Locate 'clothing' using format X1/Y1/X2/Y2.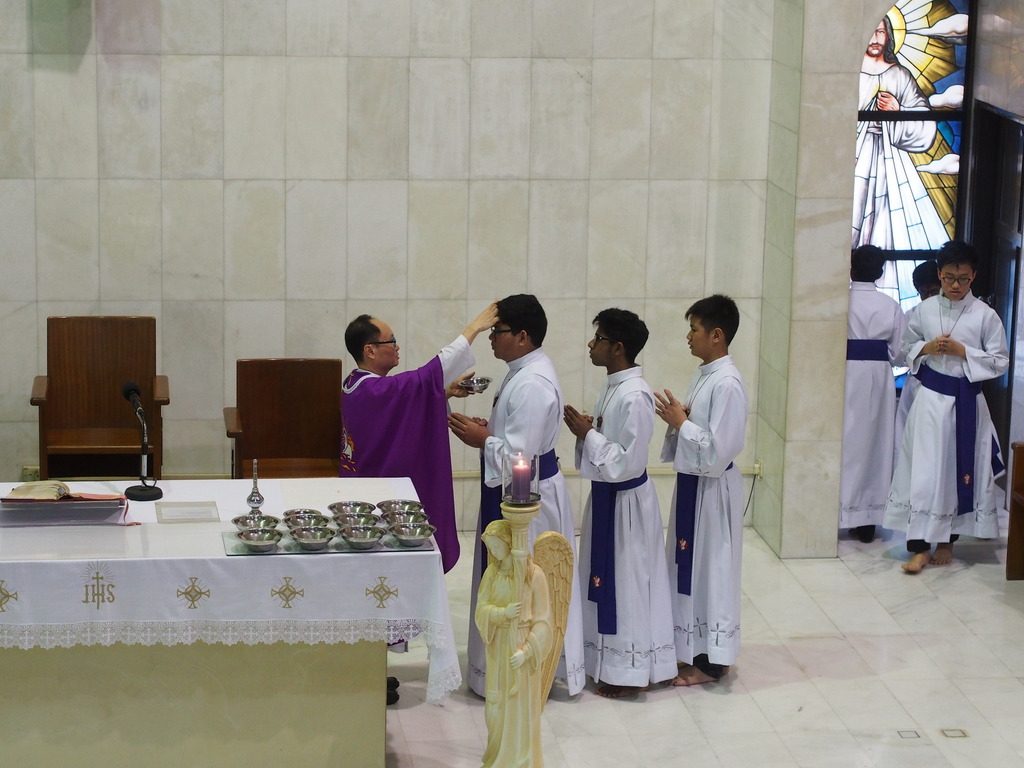
840/281/905/531.
